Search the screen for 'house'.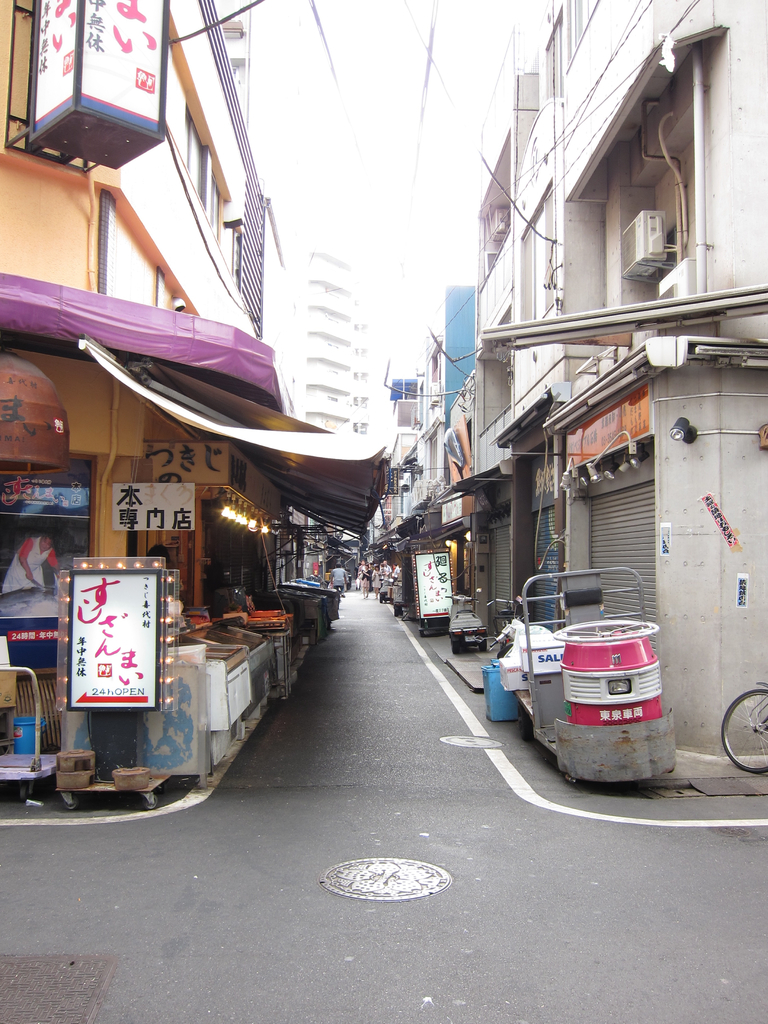
Found at l=371, t=0, r=767, b=771.
